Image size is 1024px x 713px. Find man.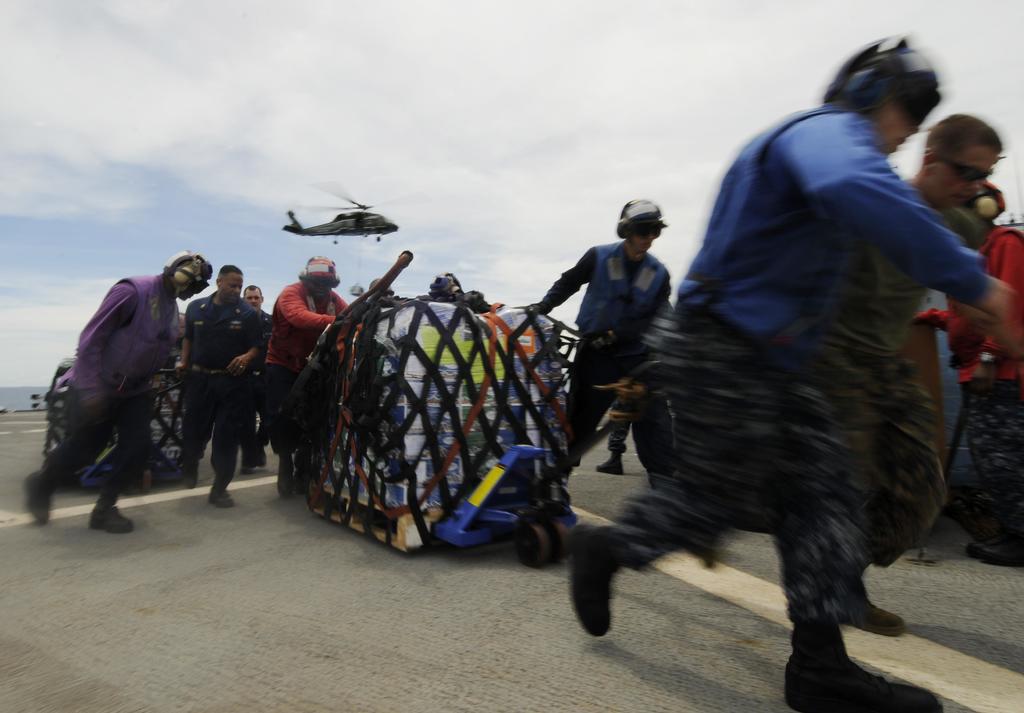
Rect(262, 256, 356, 499).
